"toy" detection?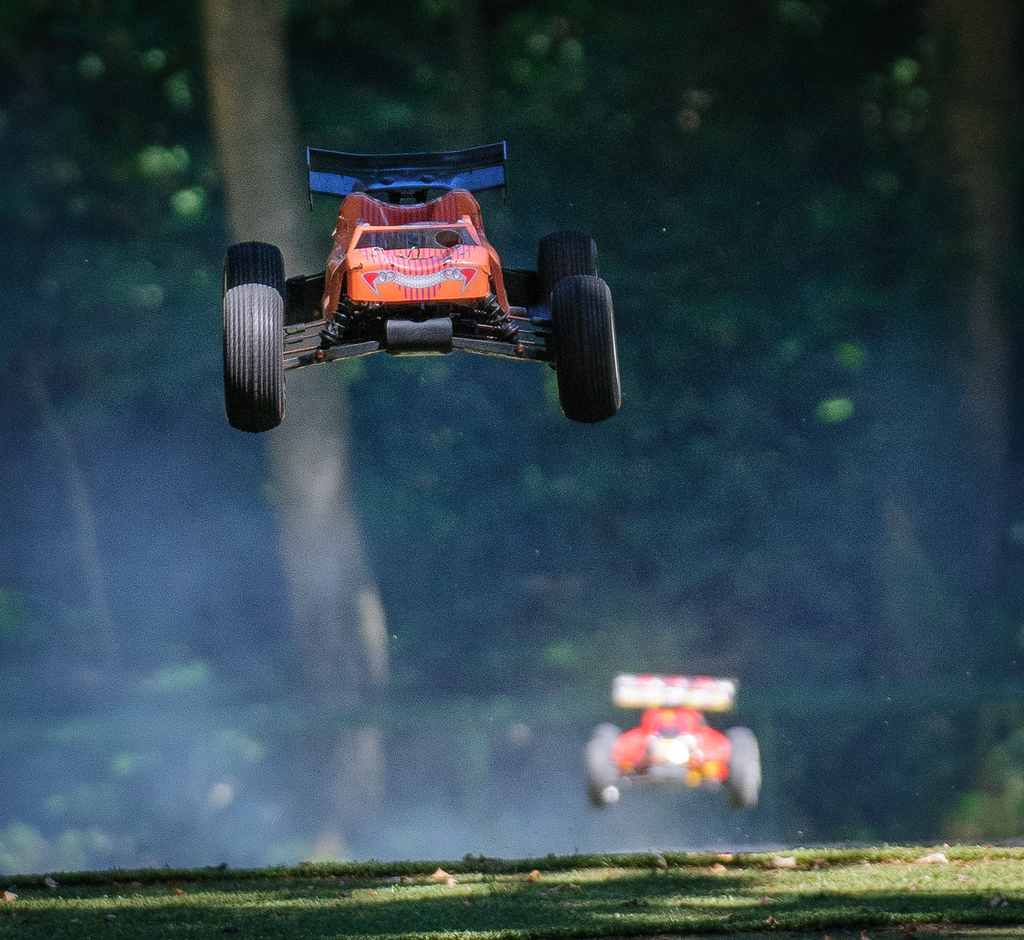
206/124/644/404
